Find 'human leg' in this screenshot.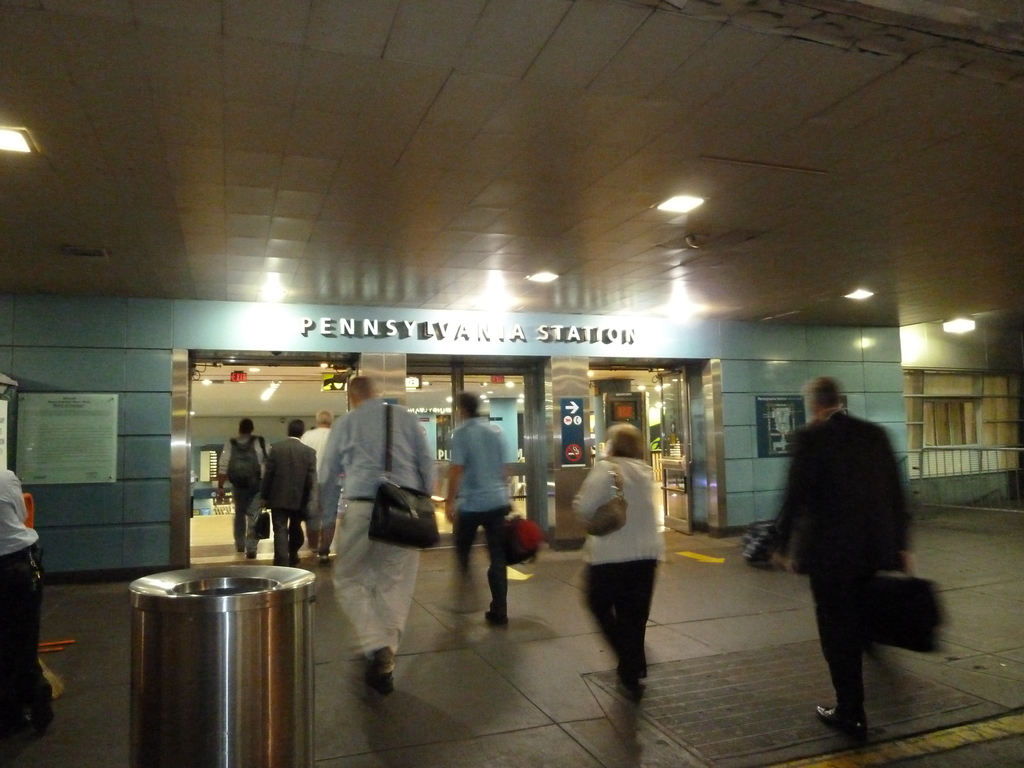
The bounding box for 'human leg' is 330,497,419,689.
